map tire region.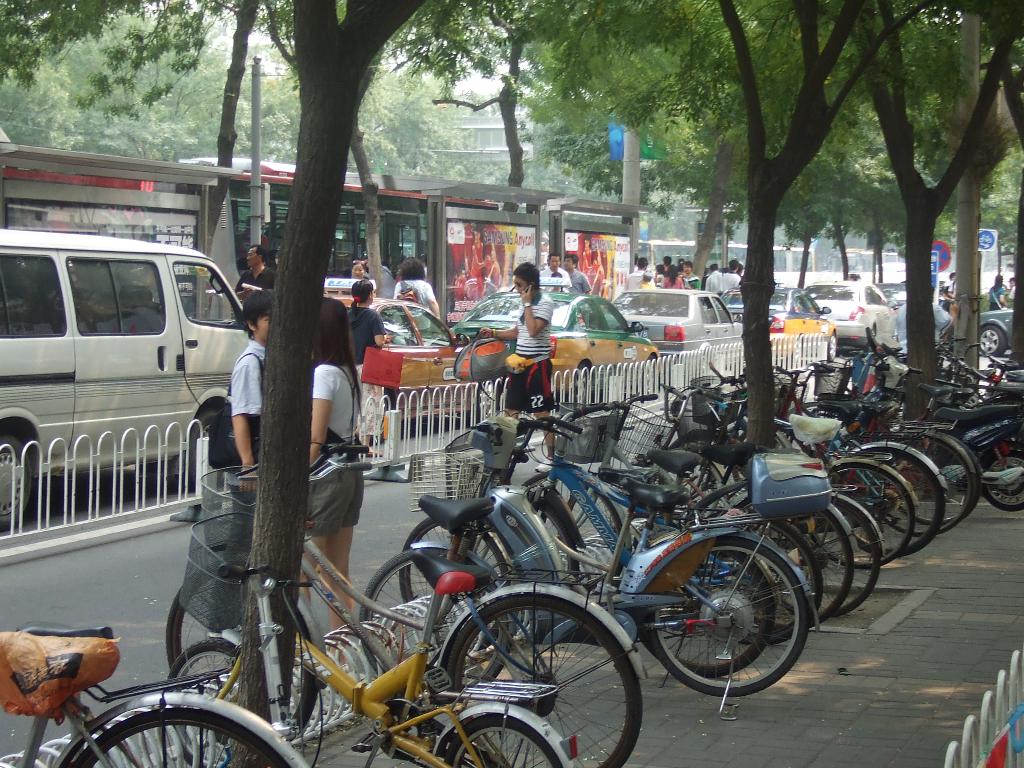
Mapped to select_region(644, 356, 660, 395).
